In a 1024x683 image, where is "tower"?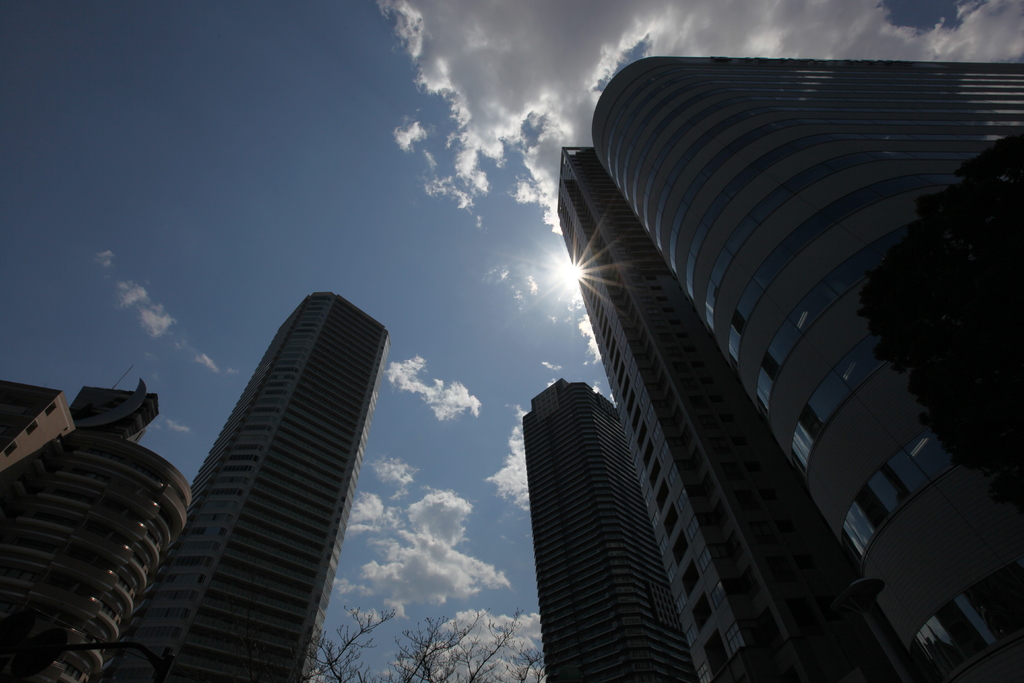
left=517, top=379, right=698, bottom=682.
